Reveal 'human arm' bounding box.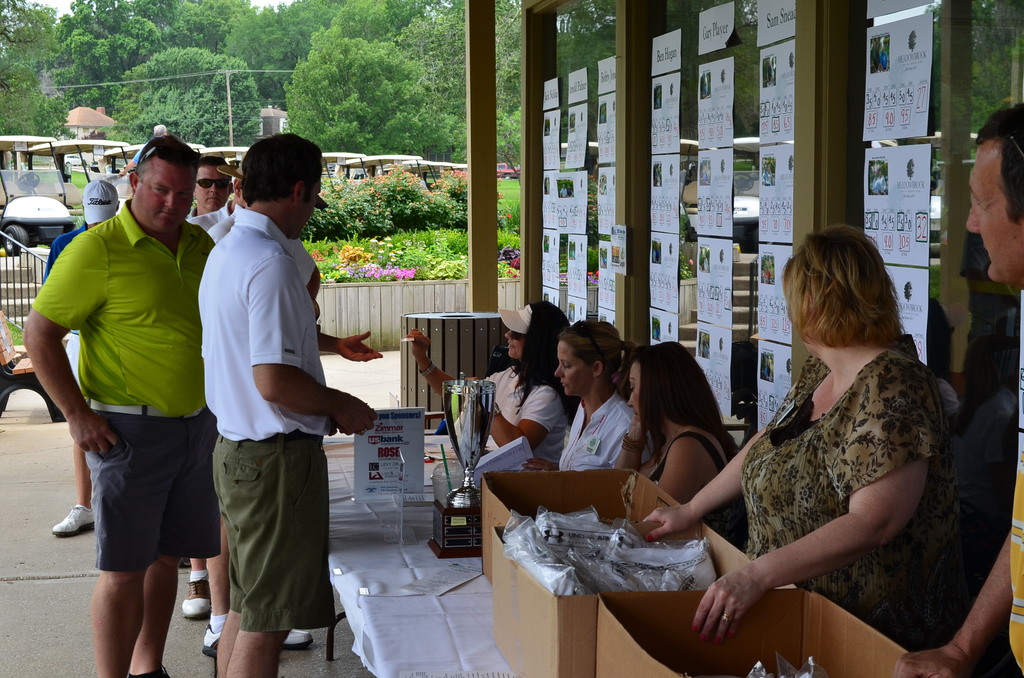
Revealed: rect(656, 438, 698, 508).
